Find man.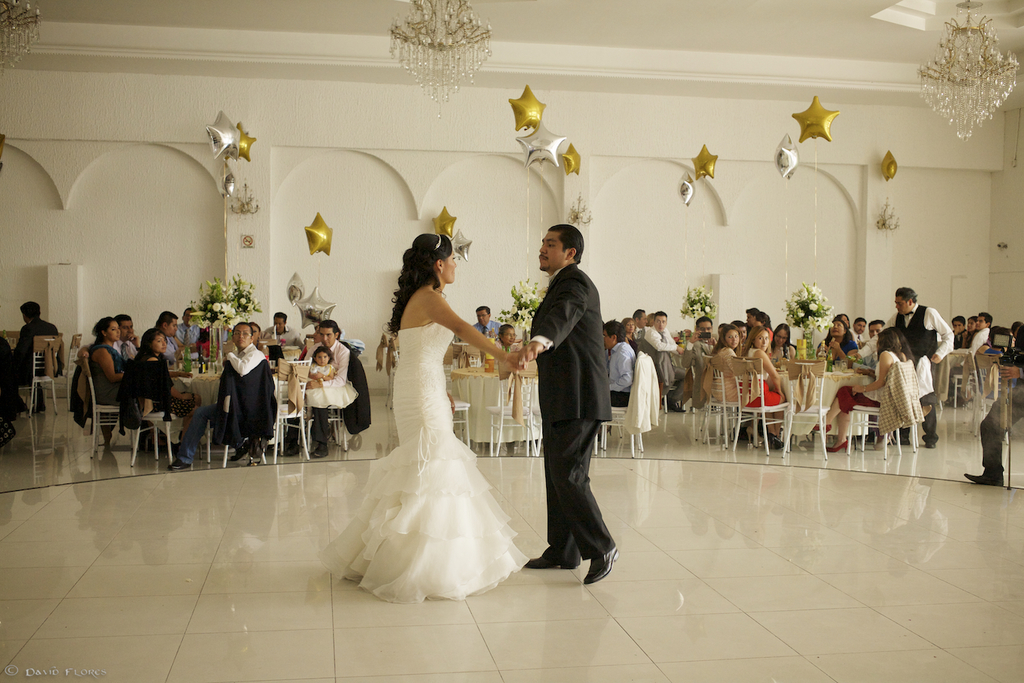
<bbox>850, 316, 866, 344</bbox>.
